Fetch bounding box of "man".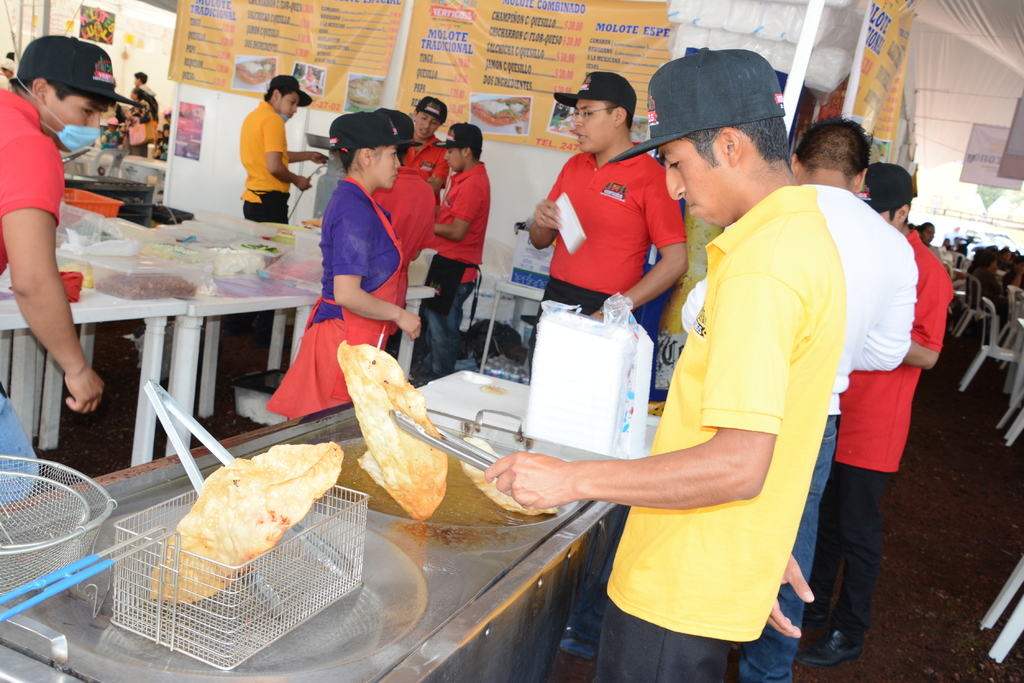
Bbox: bbox(676, 117, 917, 682).
